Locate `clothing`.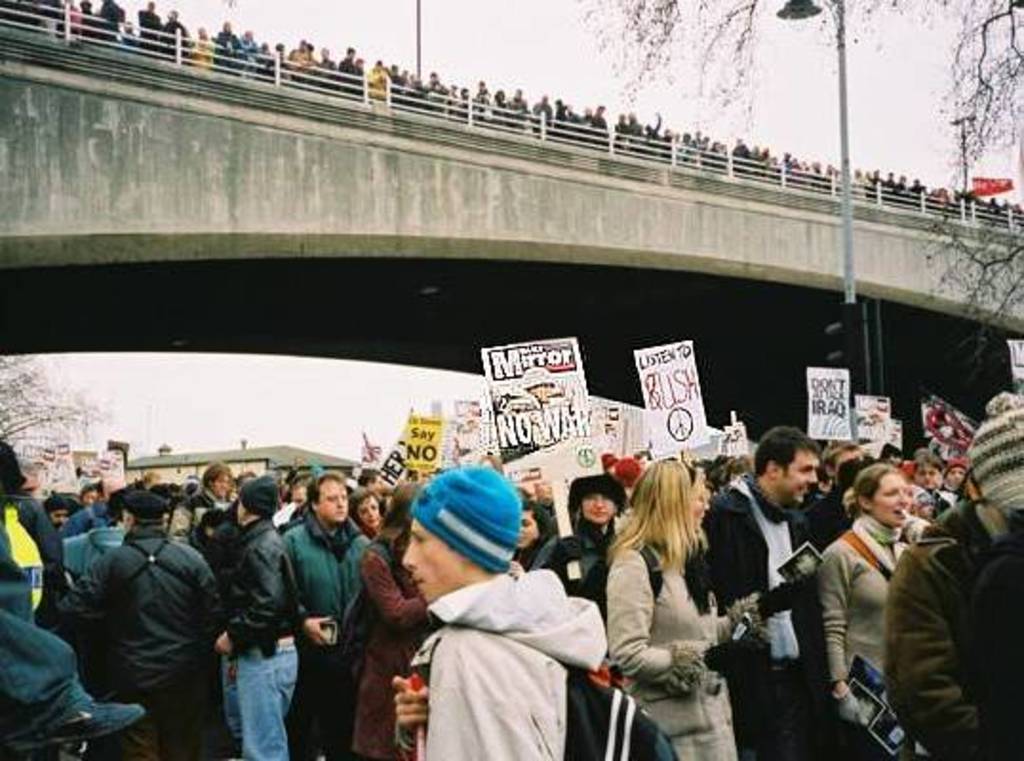
Bounding box: 377:544:630:755.
